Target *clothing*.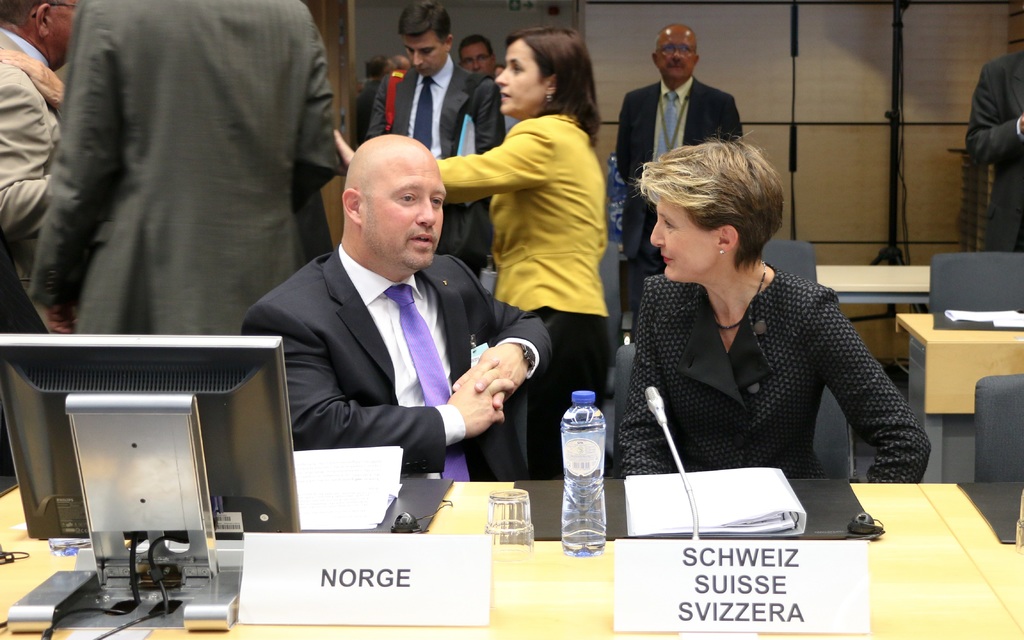
Target region: bbox(616, 261, 932, 486).
